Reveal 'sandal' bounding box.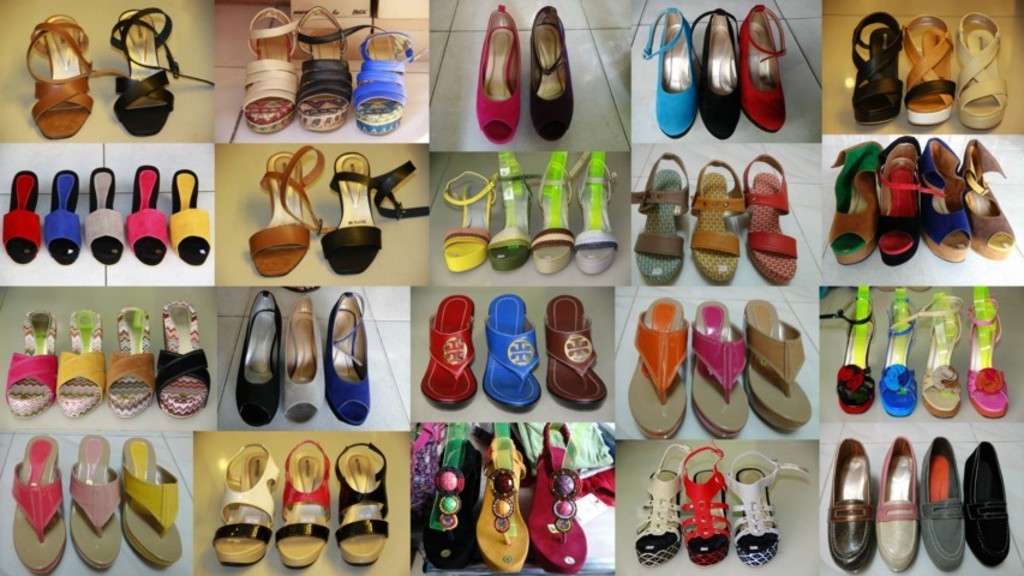
Revealed: {"left": 118, "top": 430, "right": 180, "bottom": 564}.
